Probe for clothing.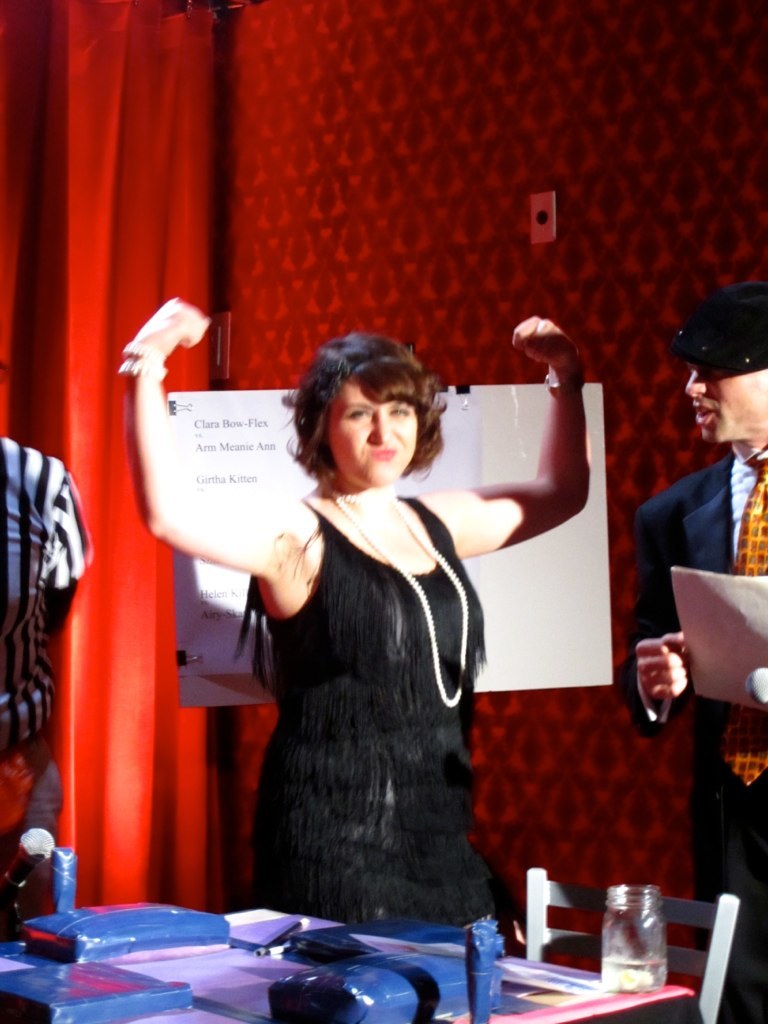
Probe result: detection(0, 439, 114, 902).
